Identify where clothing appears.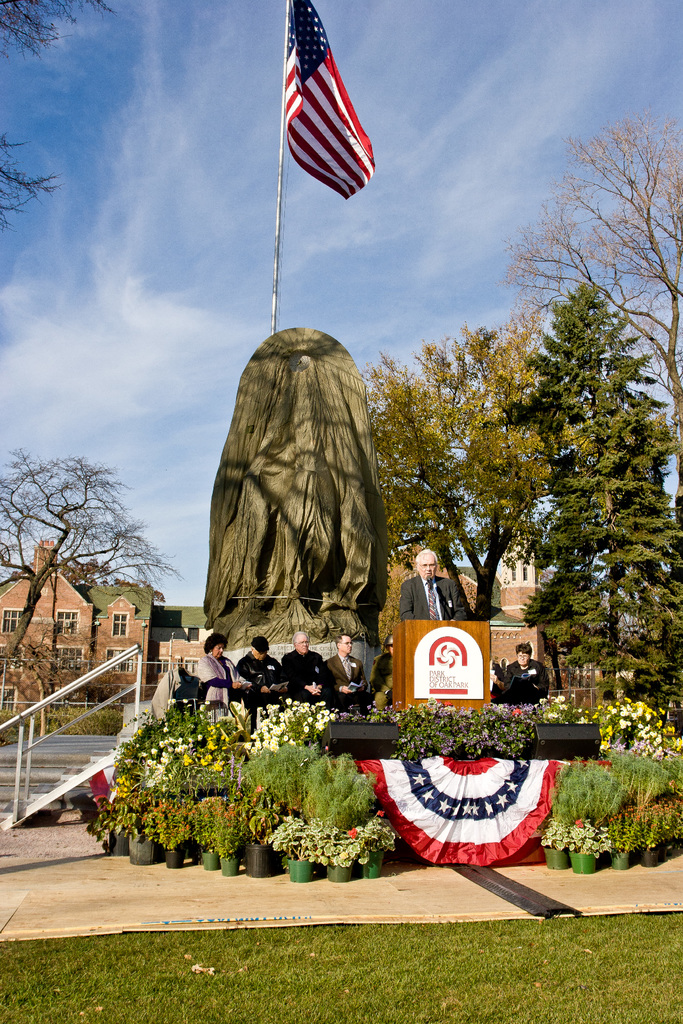
Appears at <bbox>408, 554, 470, 632</bbox>.
